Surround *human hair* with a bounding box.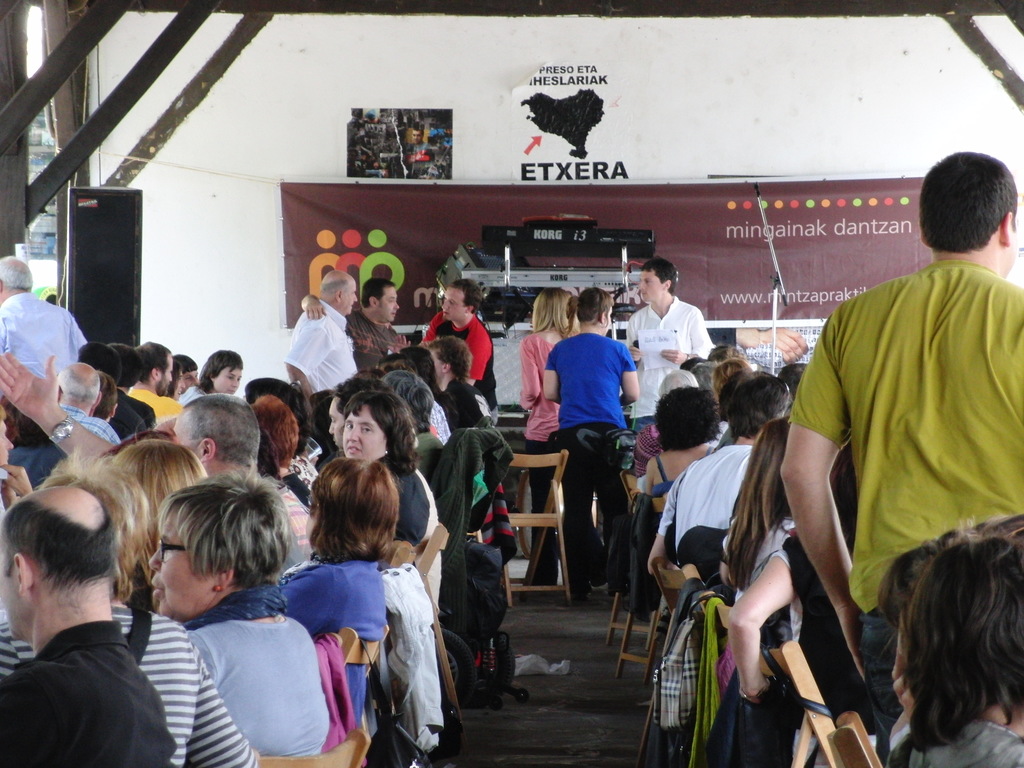
153/471/307/585.
